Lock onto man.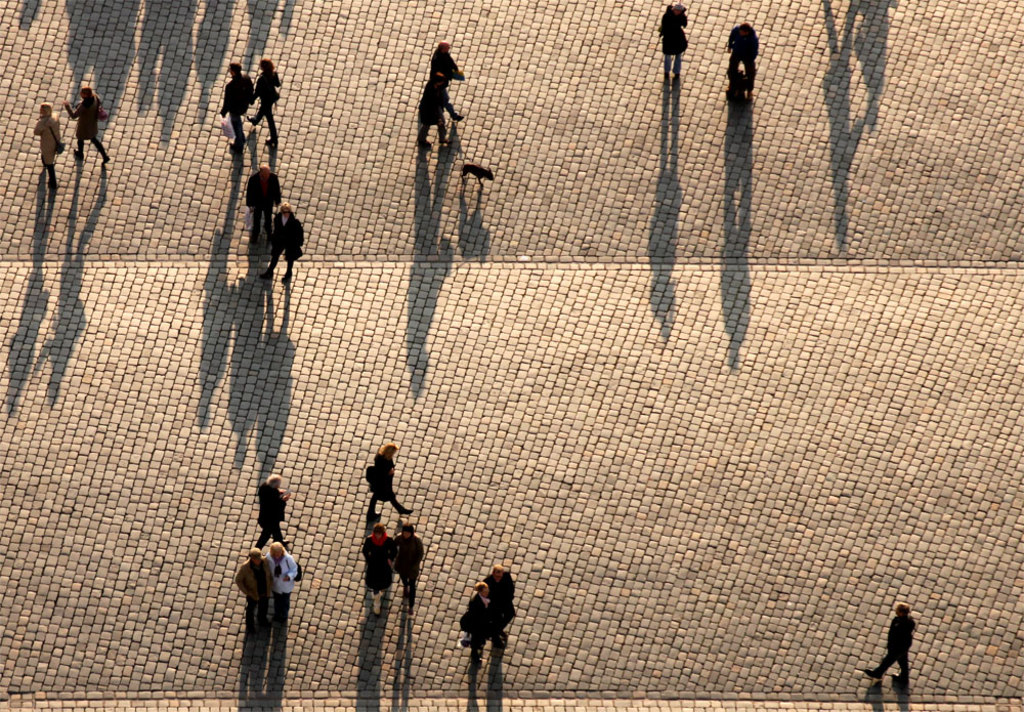
Locked: (left=465, top=582, right=506, bottom=661).
